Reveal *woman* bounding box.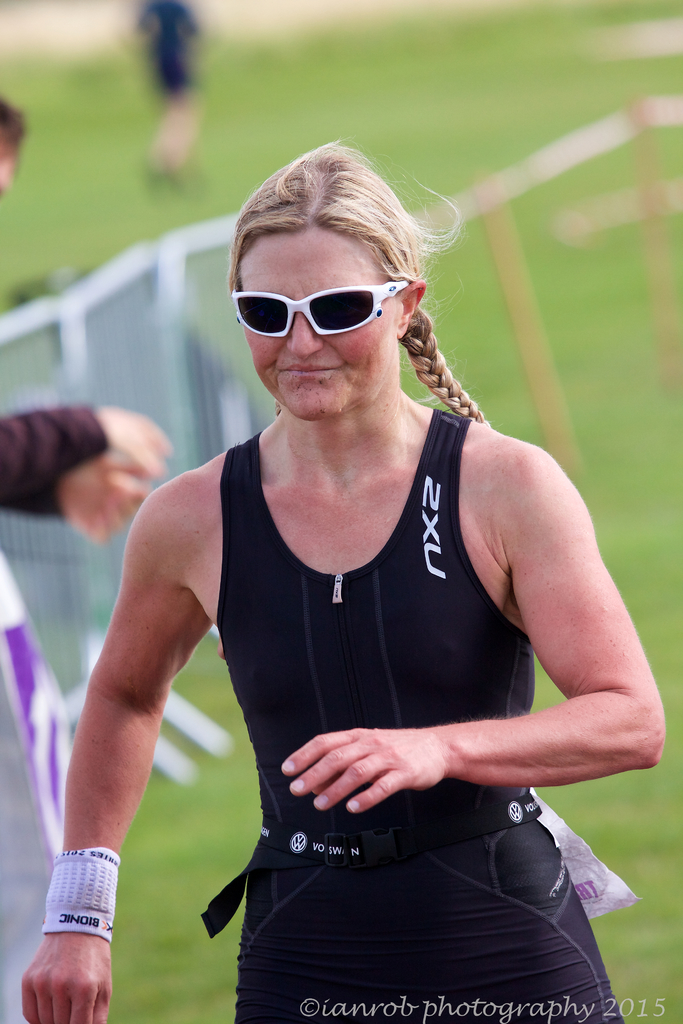
Revealed: 22:124:681:1023.
